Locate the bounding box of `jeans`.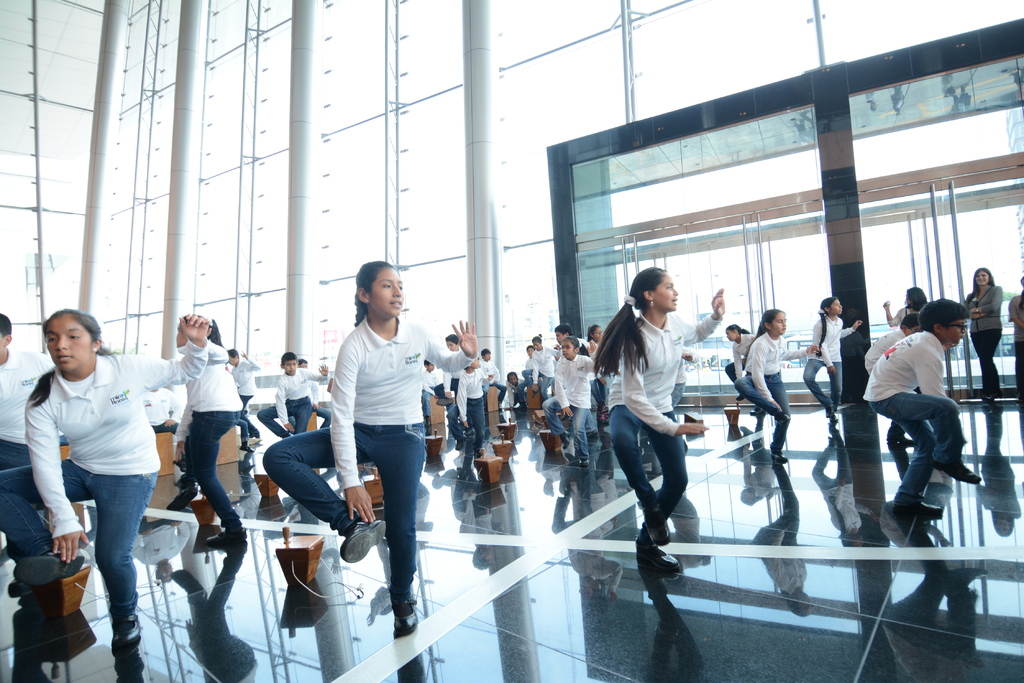
Bounding box: <box>186,408,253,526</box>.
